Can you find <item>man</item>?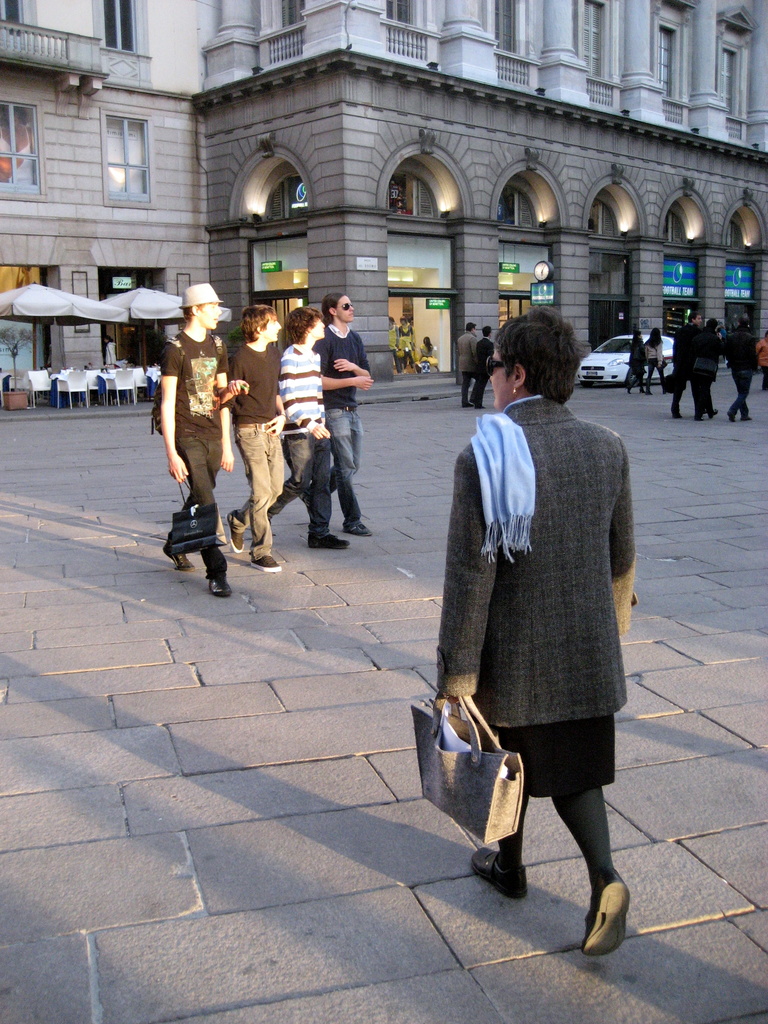
Yes, bounding box: l=458, t=319, r=478, b=406.
